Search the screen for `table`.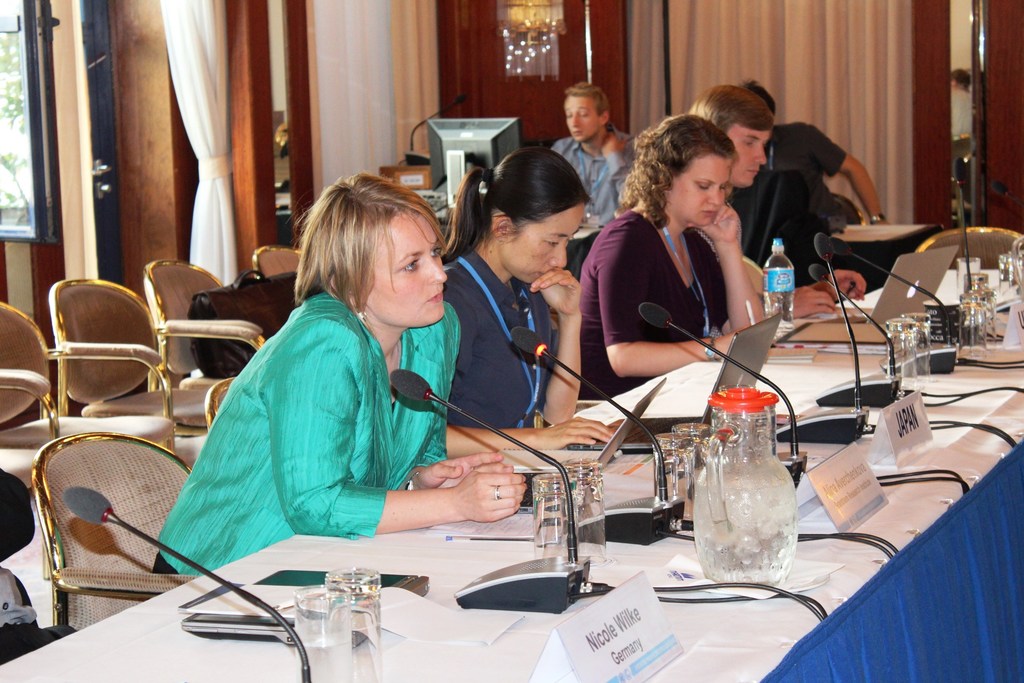
Found at select_region(0, 253, 1023, 679).
